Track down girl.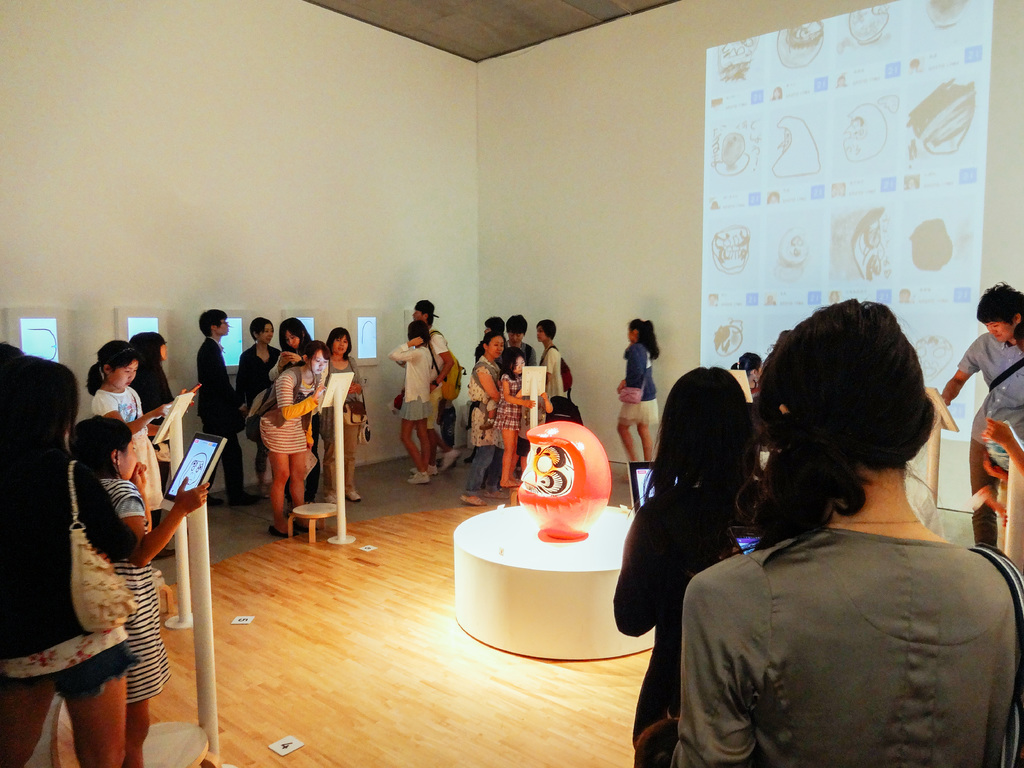
Tracked to (657,299,1012,767).
